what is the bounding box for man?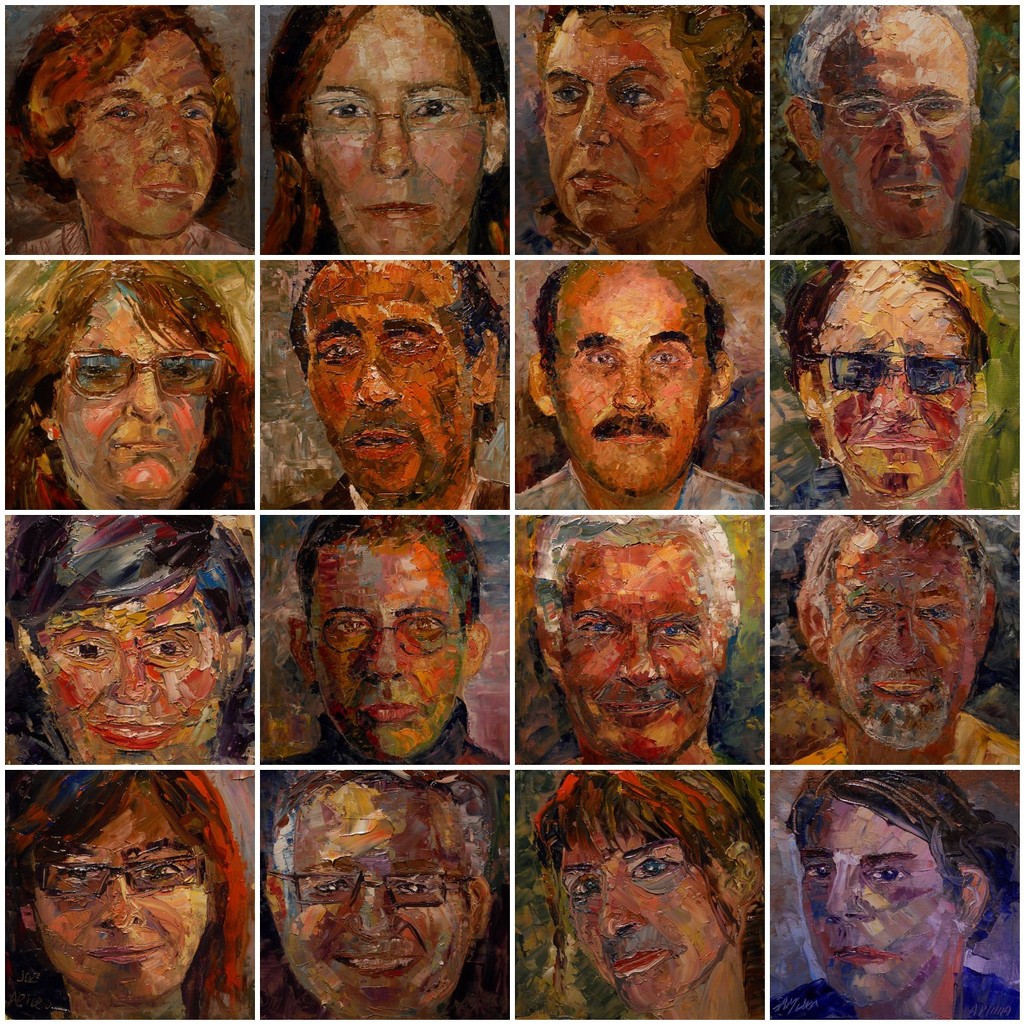
locate(0, 516, 254, 757).
